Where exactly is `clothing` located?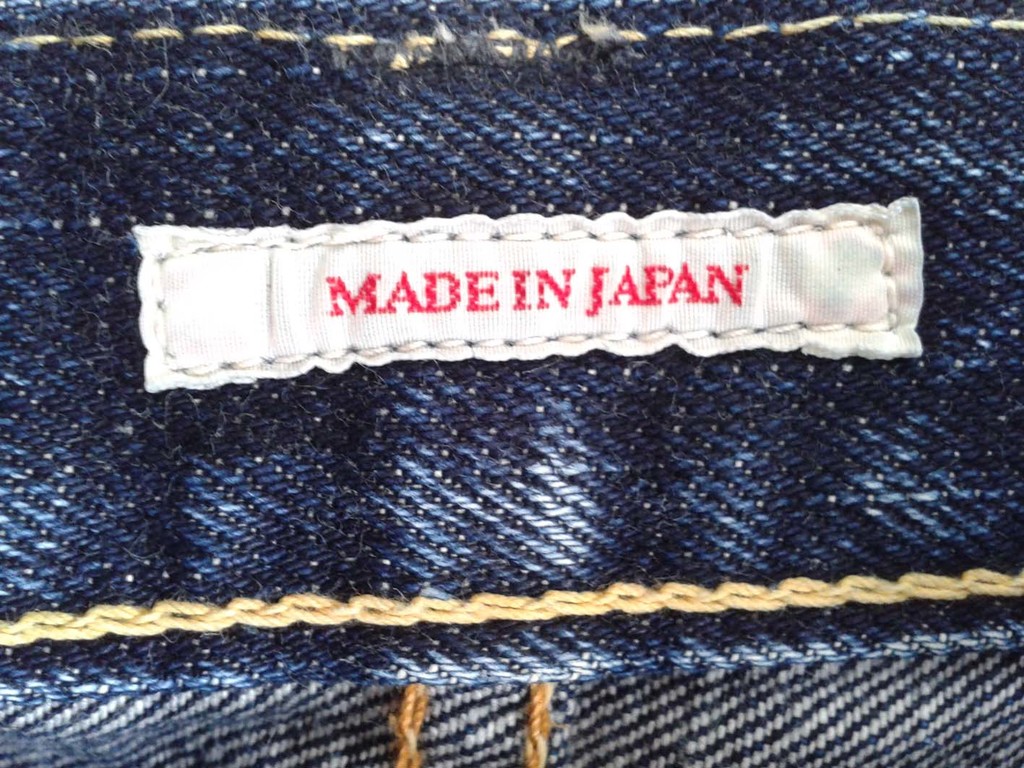
Its bounding box is box=[1, 0, 1023, 767].
